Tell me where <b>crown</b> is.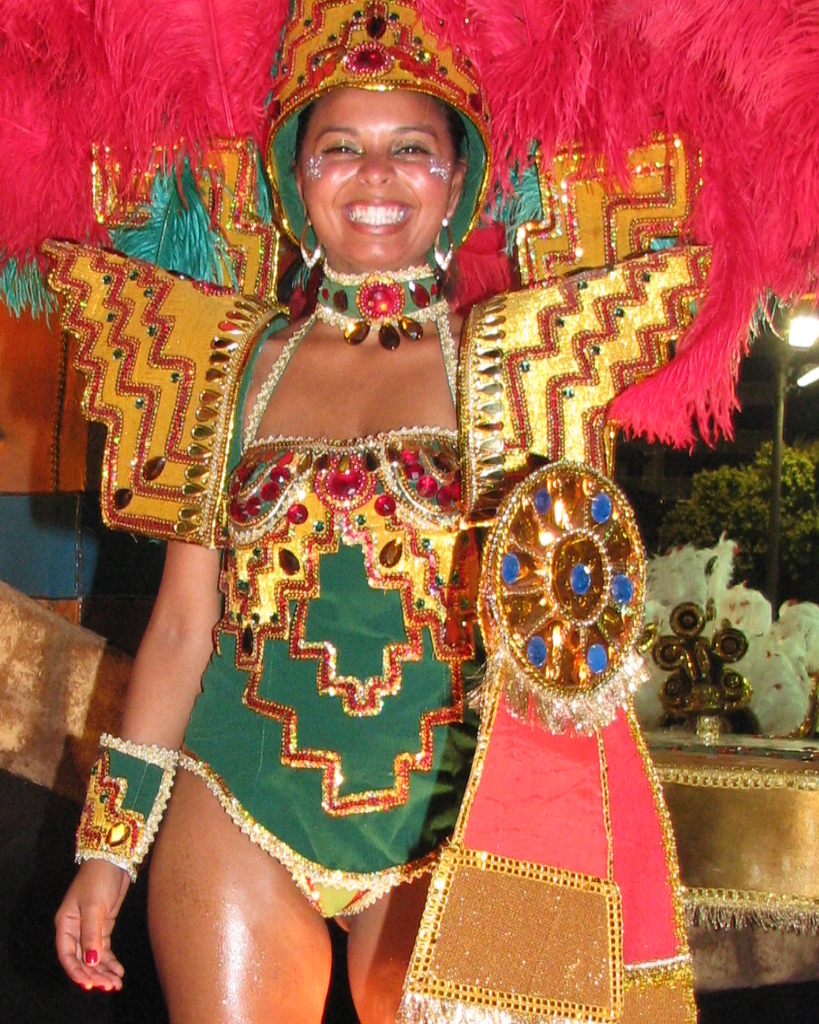
<b>crown</b> is at {"left": 250, "top": 0, "right": 496, "bottom": 257}.
